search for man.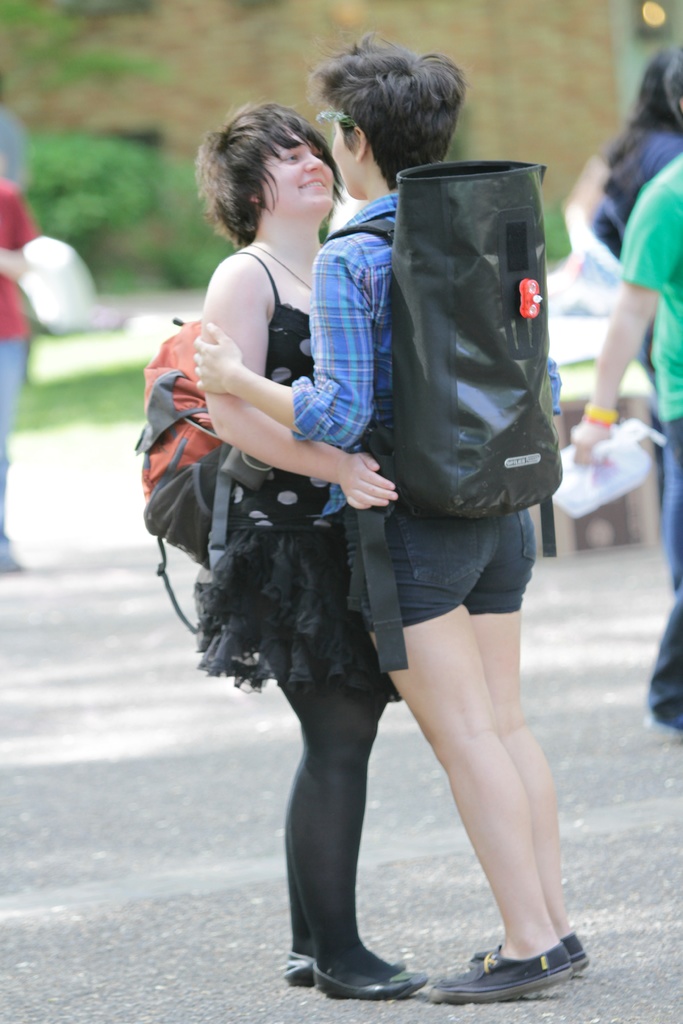
Found at 571:25:682:737.
